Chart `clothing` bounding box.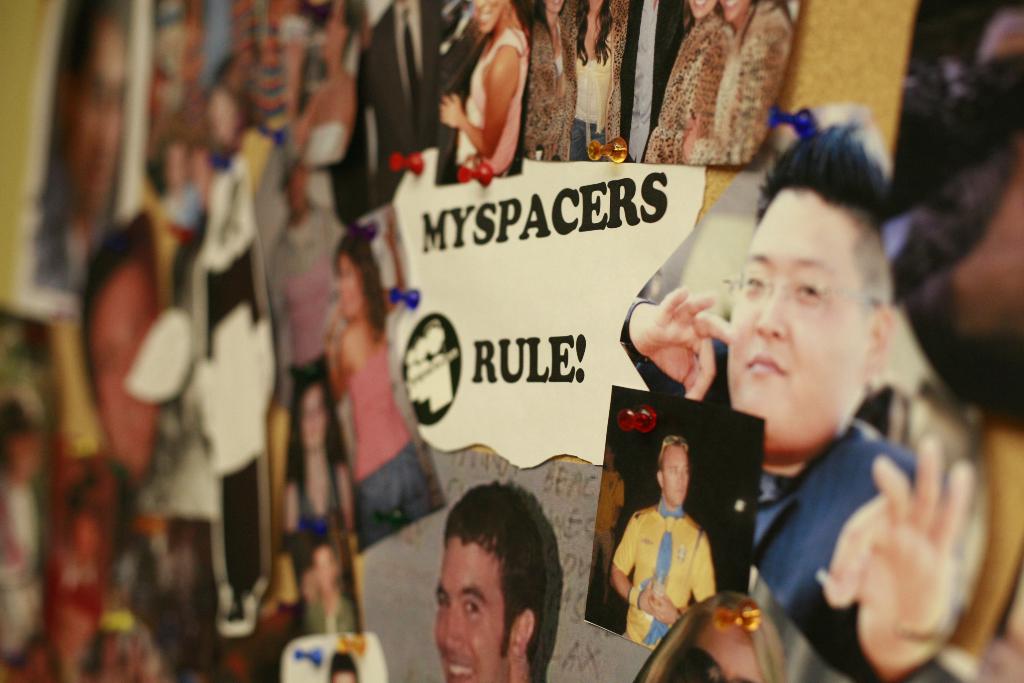
Charted: [627,0,692,168].
